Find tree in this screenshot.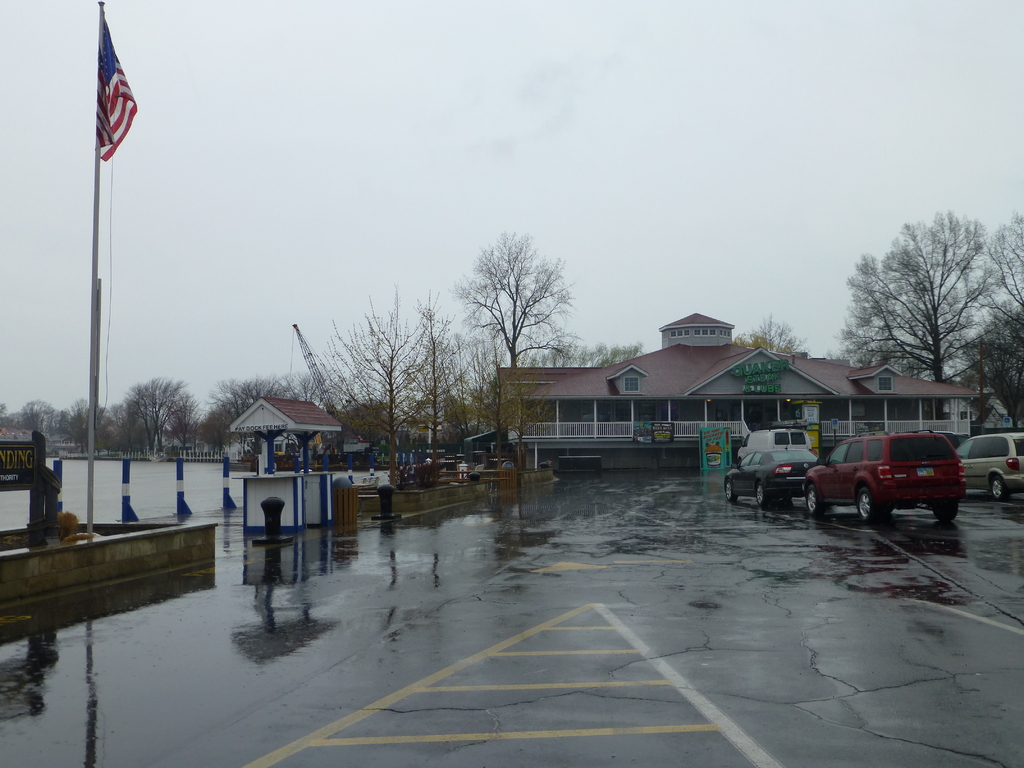
The bounding box for tree is [left=309, top=282, right=429, bottom=542].
